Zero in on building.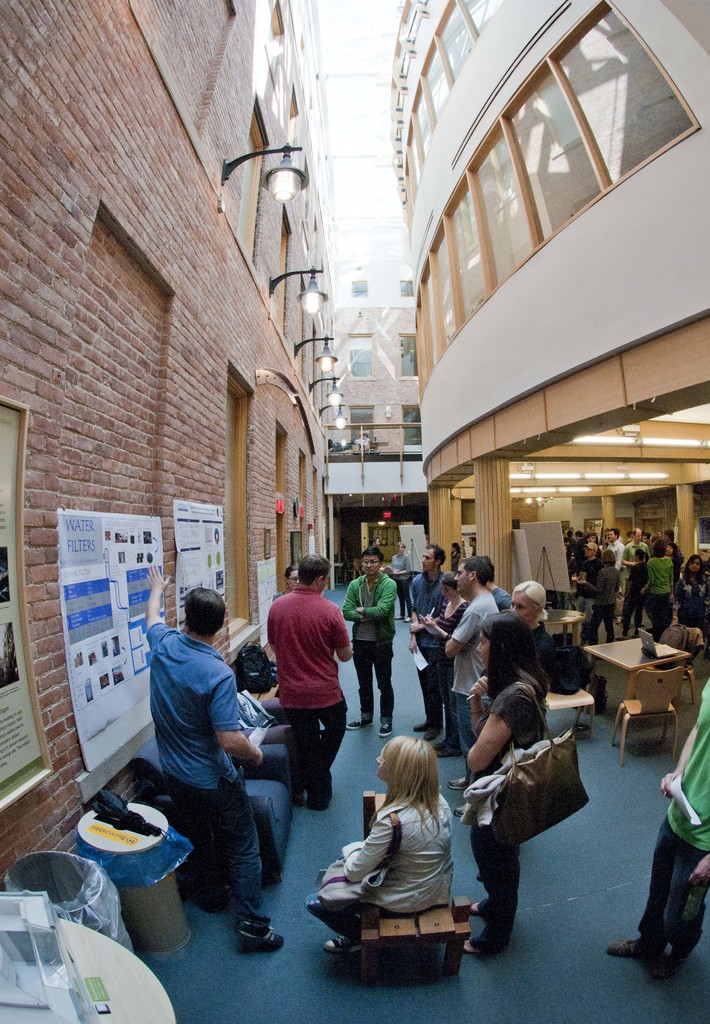
Zeroed in: (left=385, top=0, right=709, bottom=621).
